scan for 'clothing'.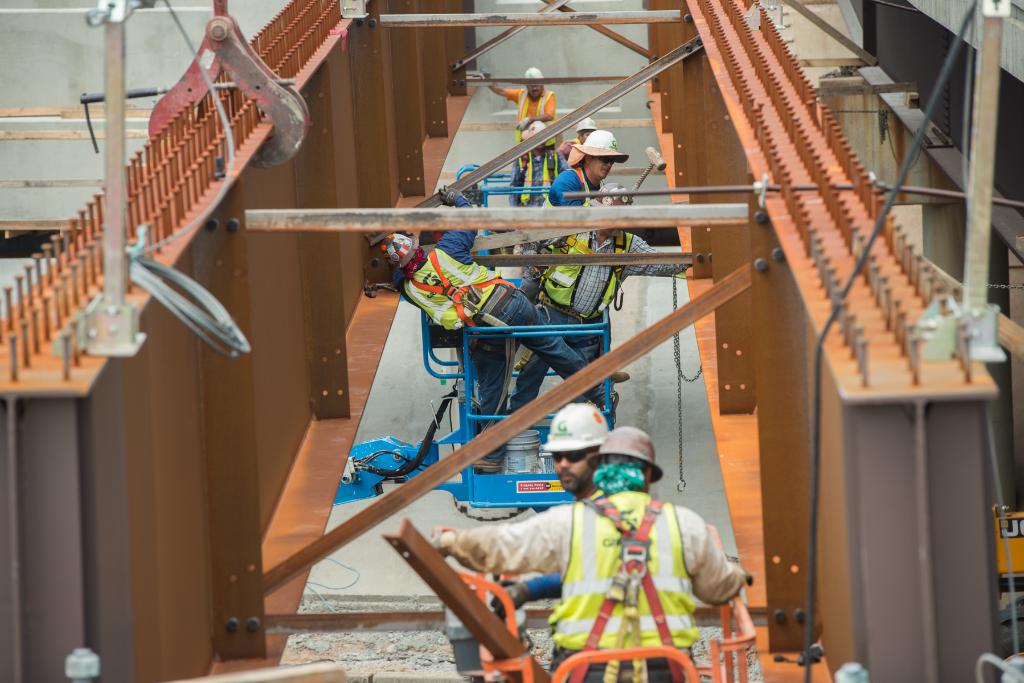
Scan result: x1=399, y1=194, x2=611, y2=456.
